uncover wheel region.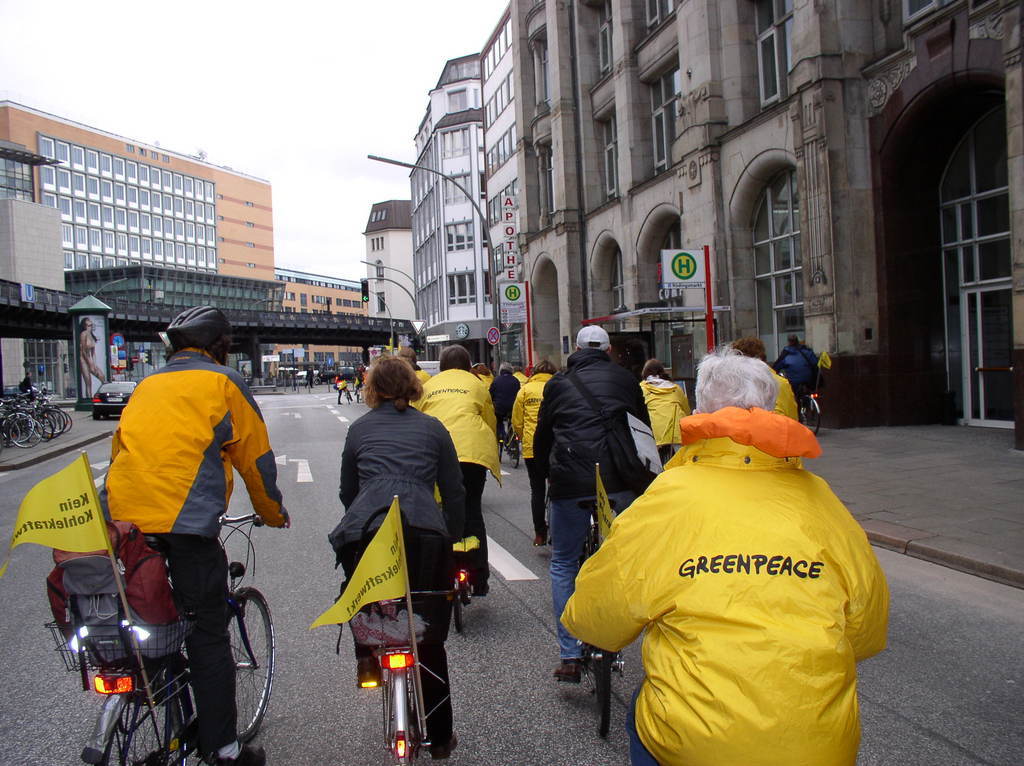
Uncovered: 497:441:504:460.
